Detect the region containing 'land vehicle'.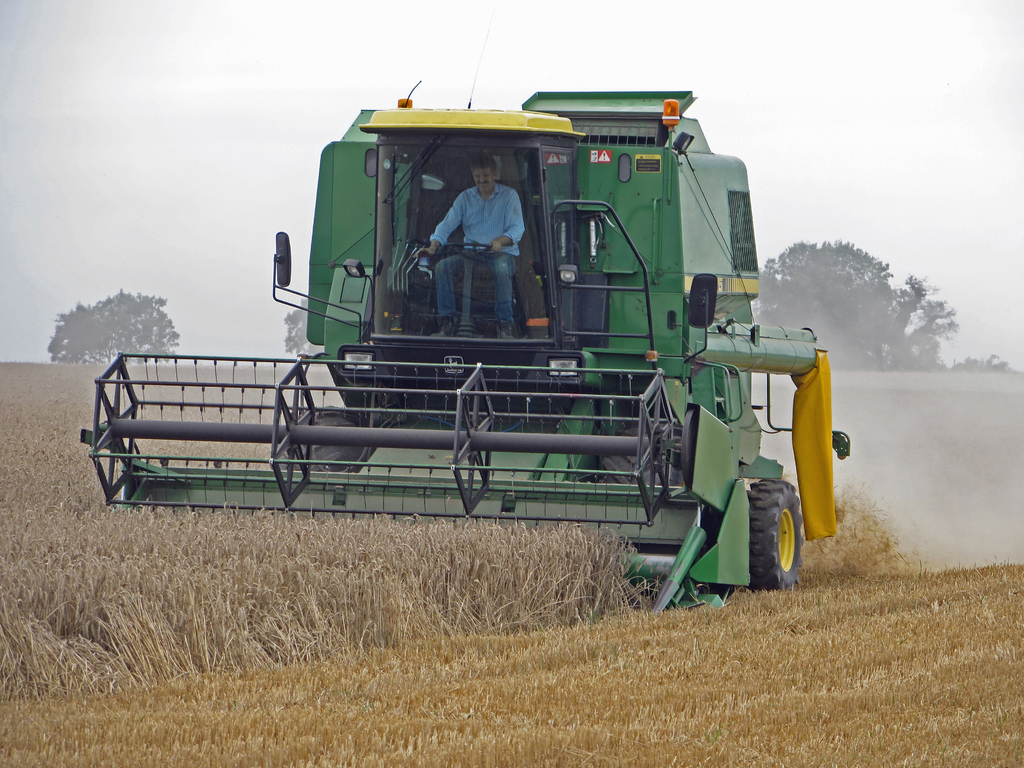
(left=216, top=100, right=851, bottom=588).
